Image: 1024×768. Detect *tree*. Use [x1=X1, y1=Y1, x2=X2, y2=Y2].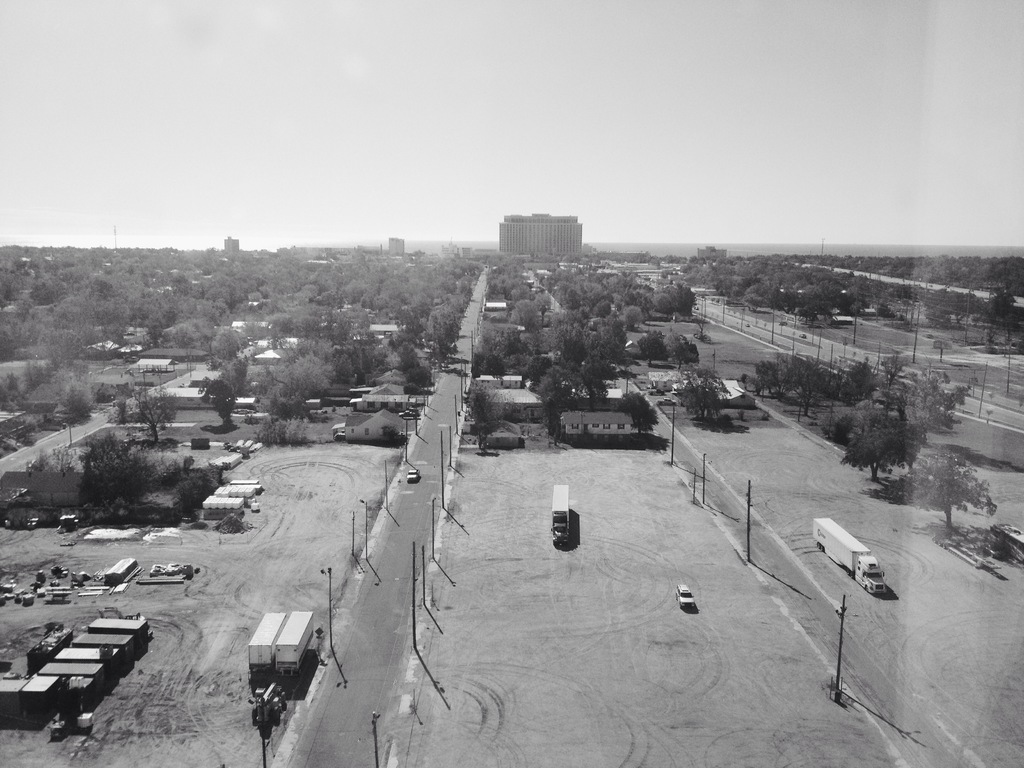
[x1=198, y1=373, x2=237, y2=430].
